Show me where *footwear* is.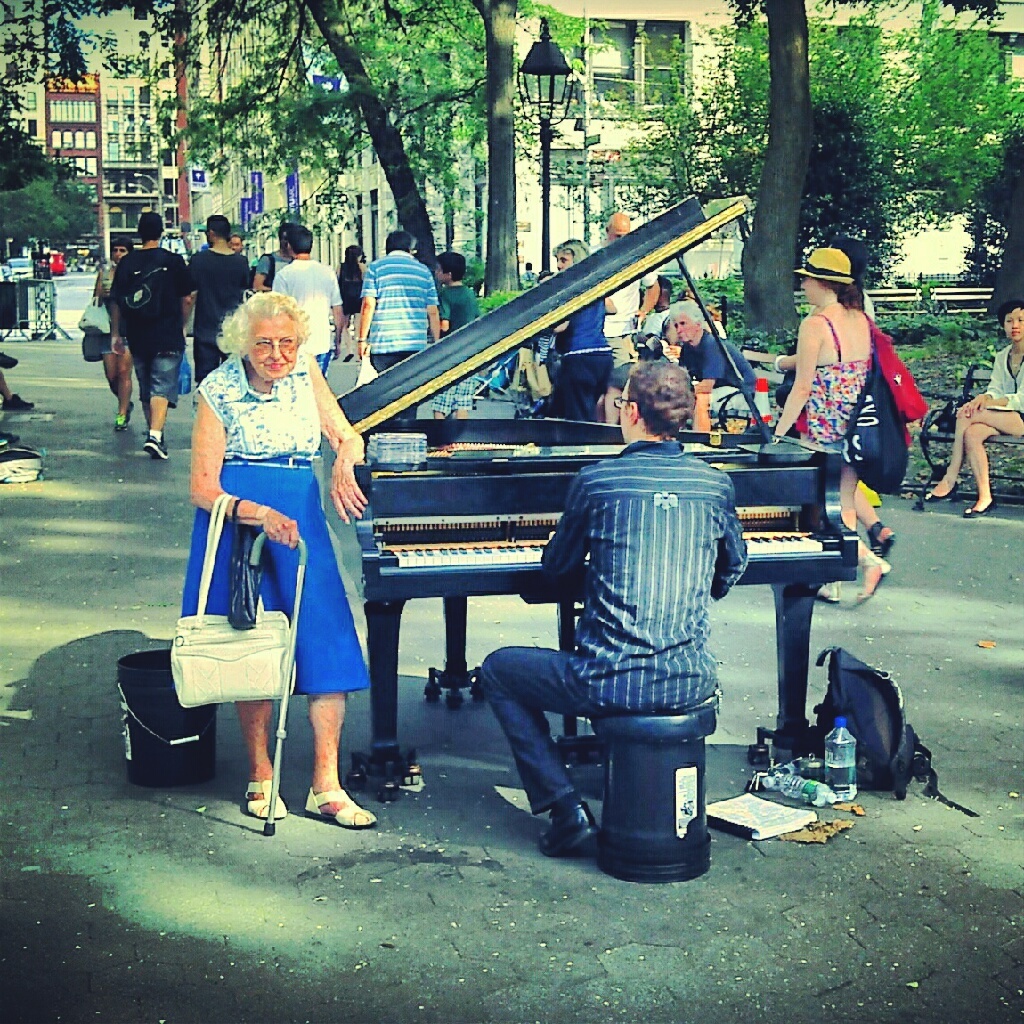
*footwear* is at <box>815,579,841,605</box>.
